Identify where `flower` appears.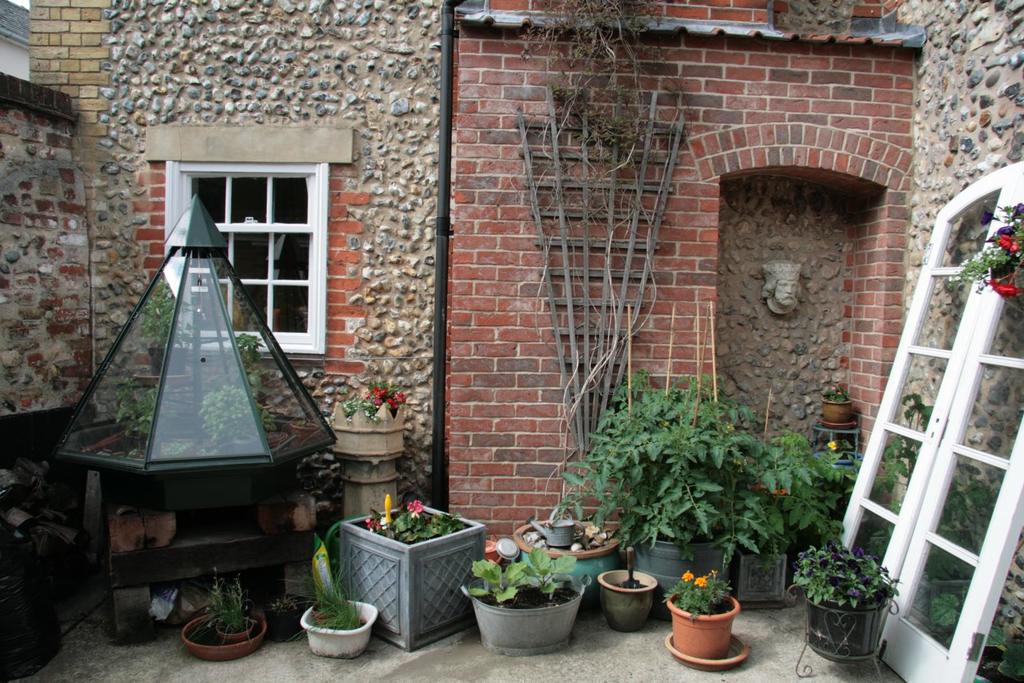
Appears at x1=406 y1=501 x2=424 y2=517.
